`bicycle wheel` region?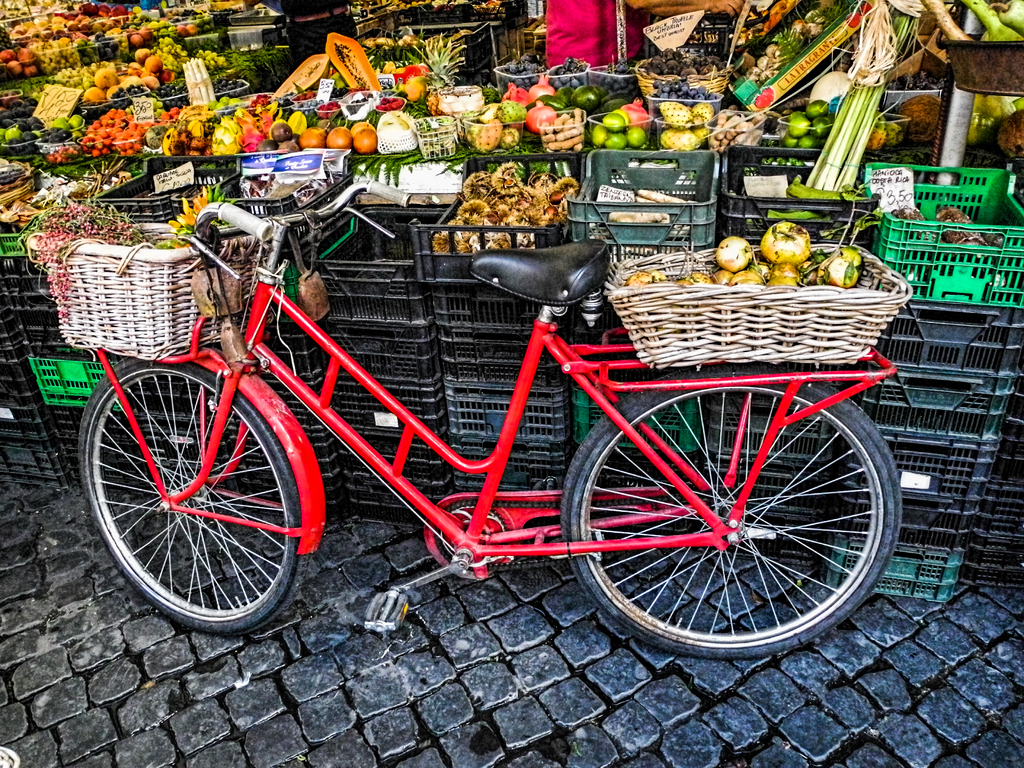
(left=561, top=362, right=902, bottom=657)
